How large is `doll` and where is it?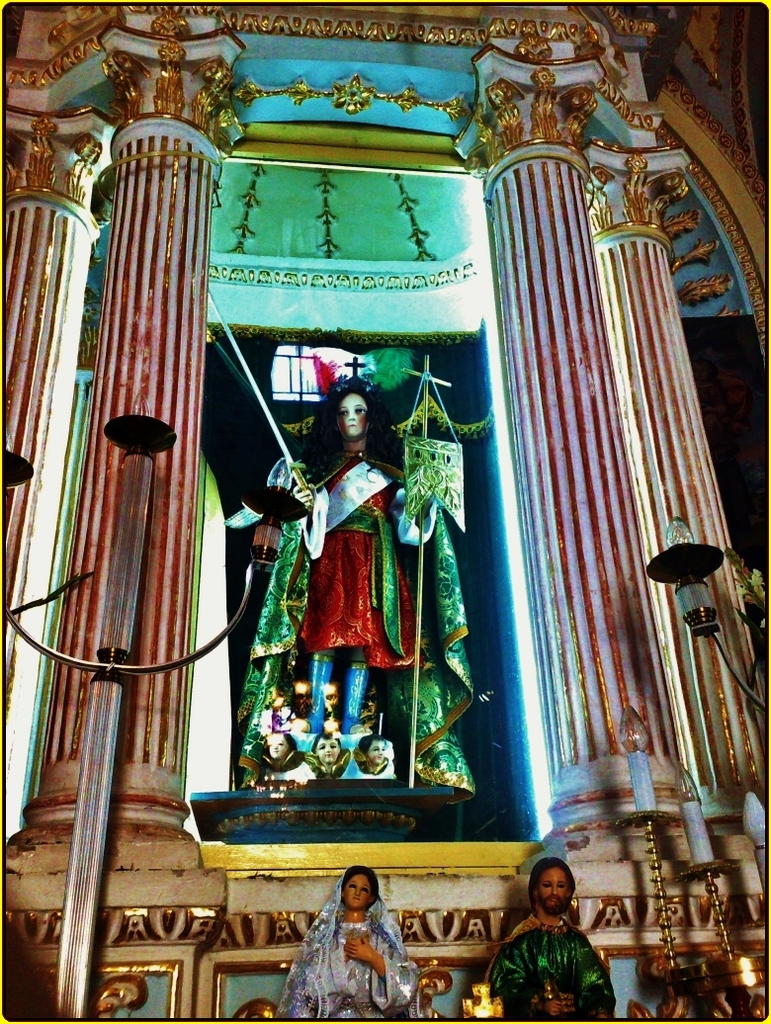
Bounding box: bbox=[489, 862, 614, 1015].
